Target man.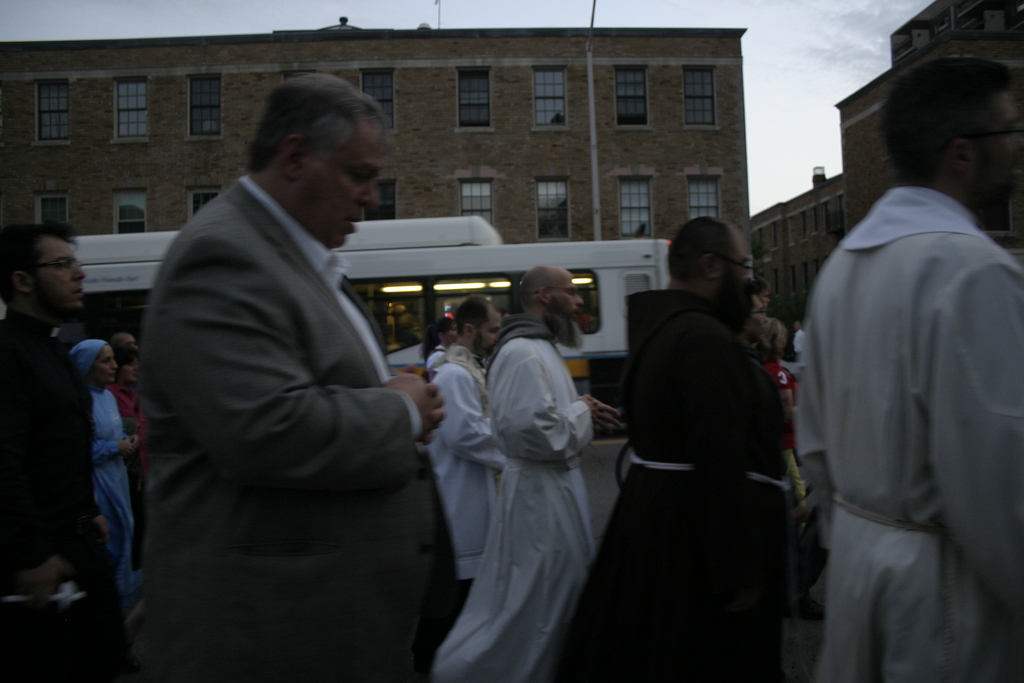
Target region: [x1=0, y1=224, x2=129, y2=682].
